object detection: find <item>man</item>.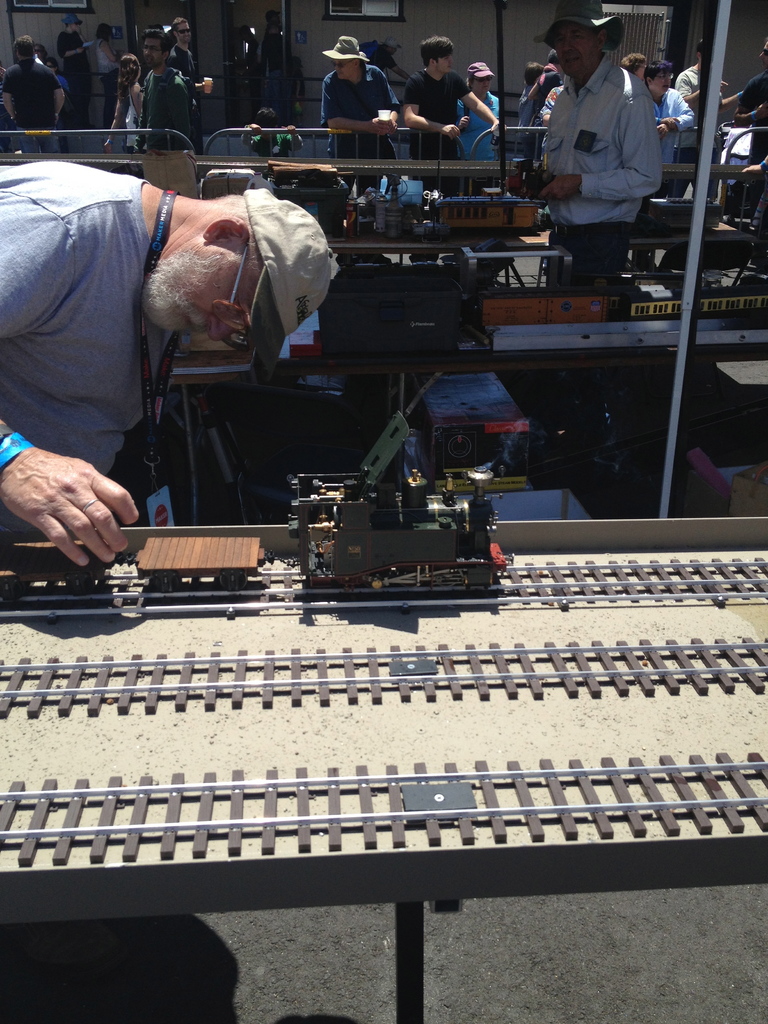
(x1=393, y1=23, x2=507, y2=172).
